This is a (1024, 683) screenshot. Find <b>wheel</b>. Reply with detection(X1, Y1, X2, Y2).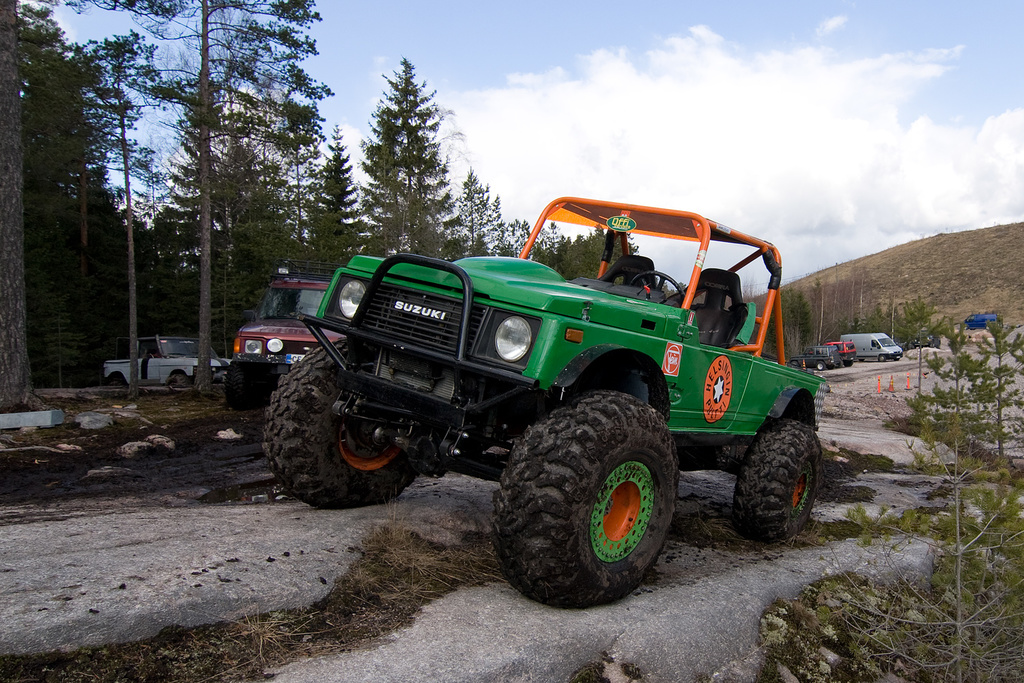
detection(790, 358, 798, 365).
